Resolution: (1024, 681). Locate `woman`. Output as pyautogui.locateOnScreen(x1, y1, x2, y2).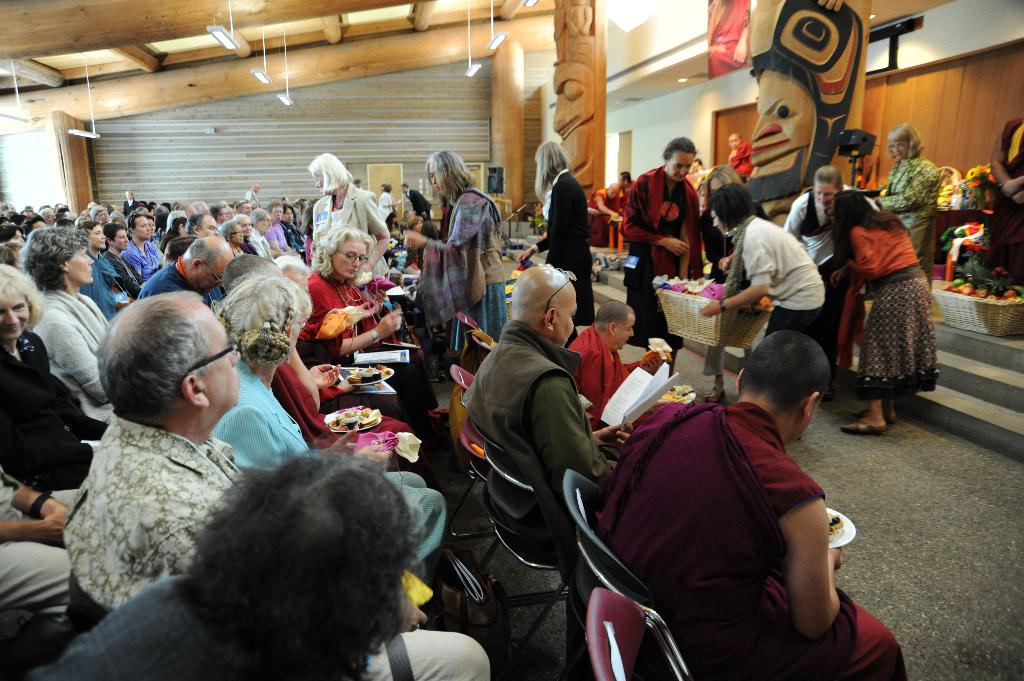
pyautogui.locateOnScreen(36, 218, 125, 426).
